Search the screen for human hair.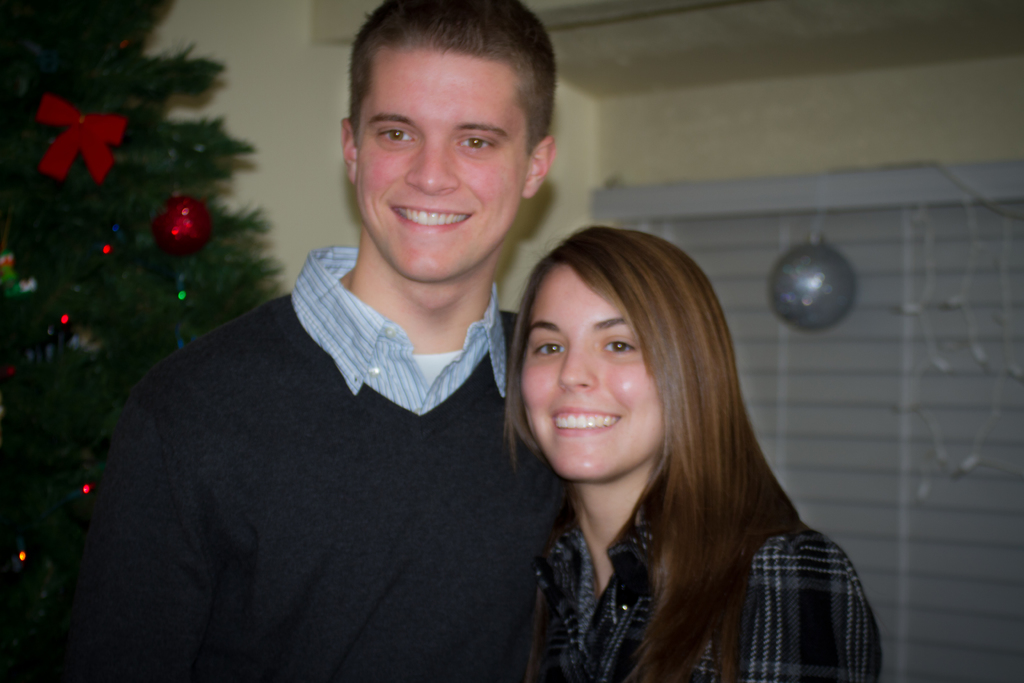
Found at 502 226 815 682.
